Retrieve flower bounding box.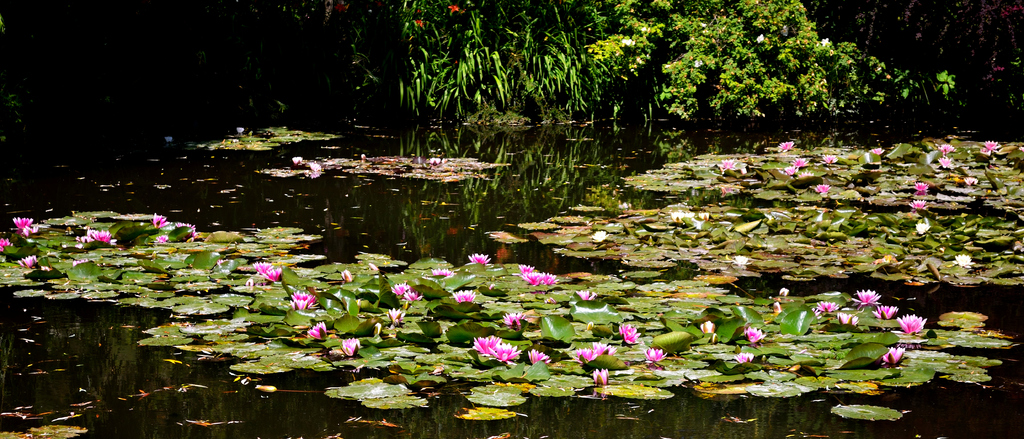
Bounding box: 591 228 614 246.
